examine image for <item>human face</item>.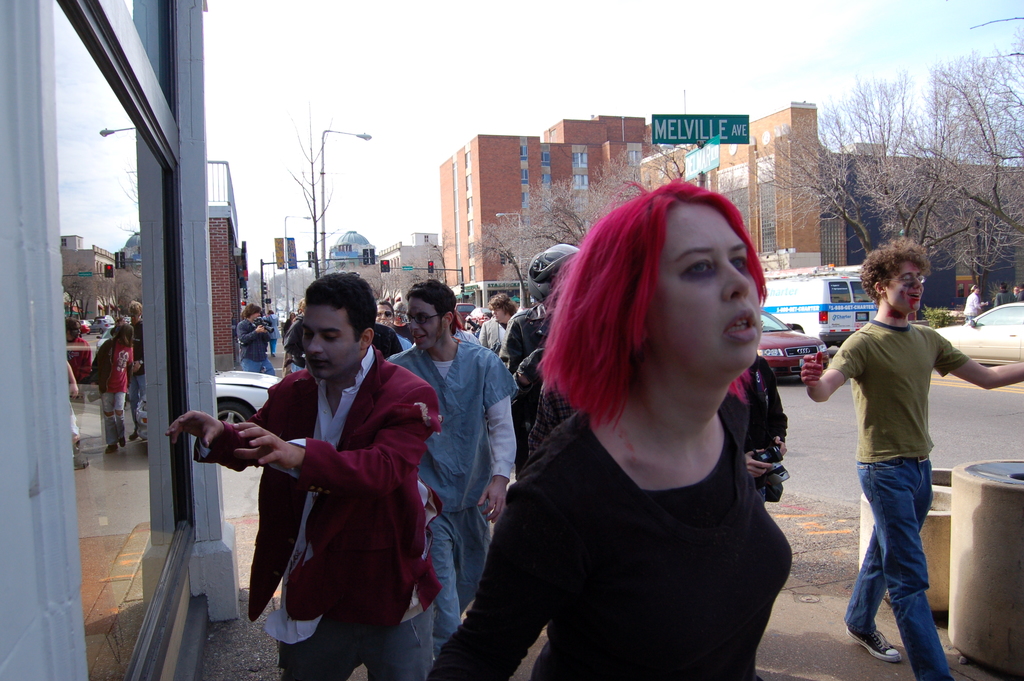
Examination result: locate(647, 204, 762, 372).
